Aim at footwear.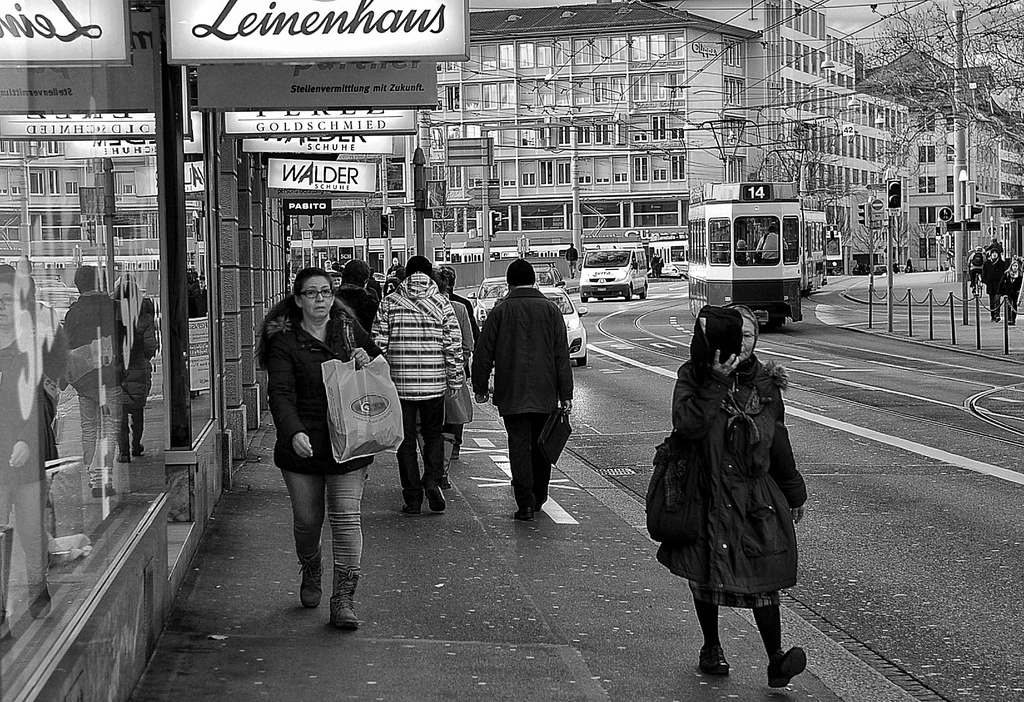
Aimed at 404/504/421/518.
